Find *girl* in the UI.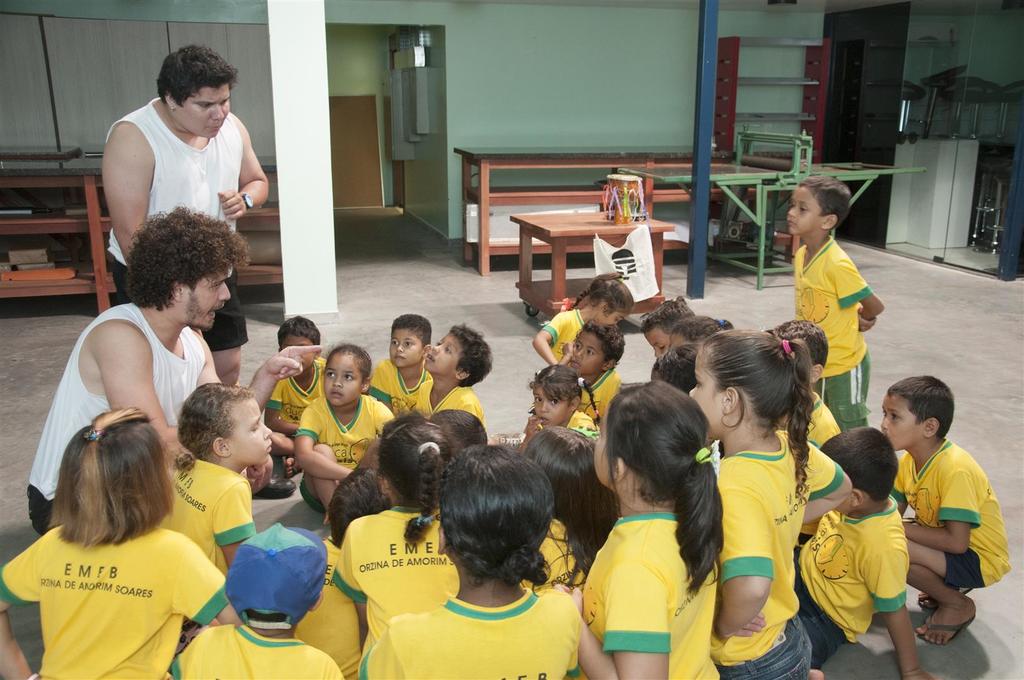
UI element at box=[552, 379, 720, 679].
